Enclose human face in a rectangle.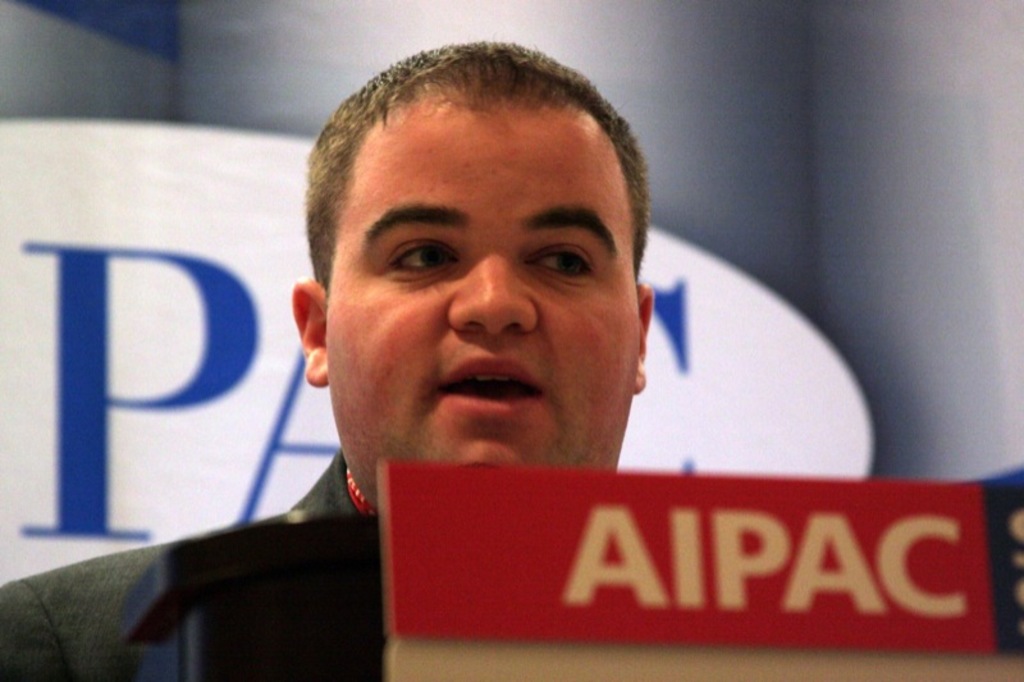
{"left": 325, "top": 92, "right": 635, "bottom": 518}.
